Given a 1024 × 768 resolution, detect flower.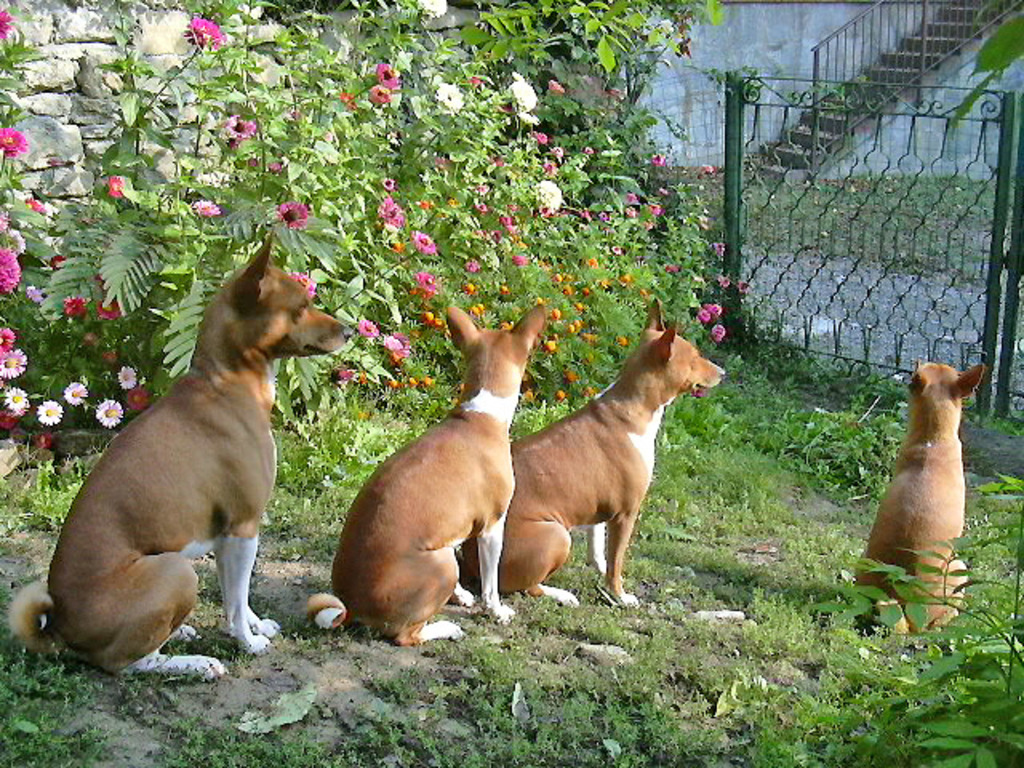
363/323/376/339.
